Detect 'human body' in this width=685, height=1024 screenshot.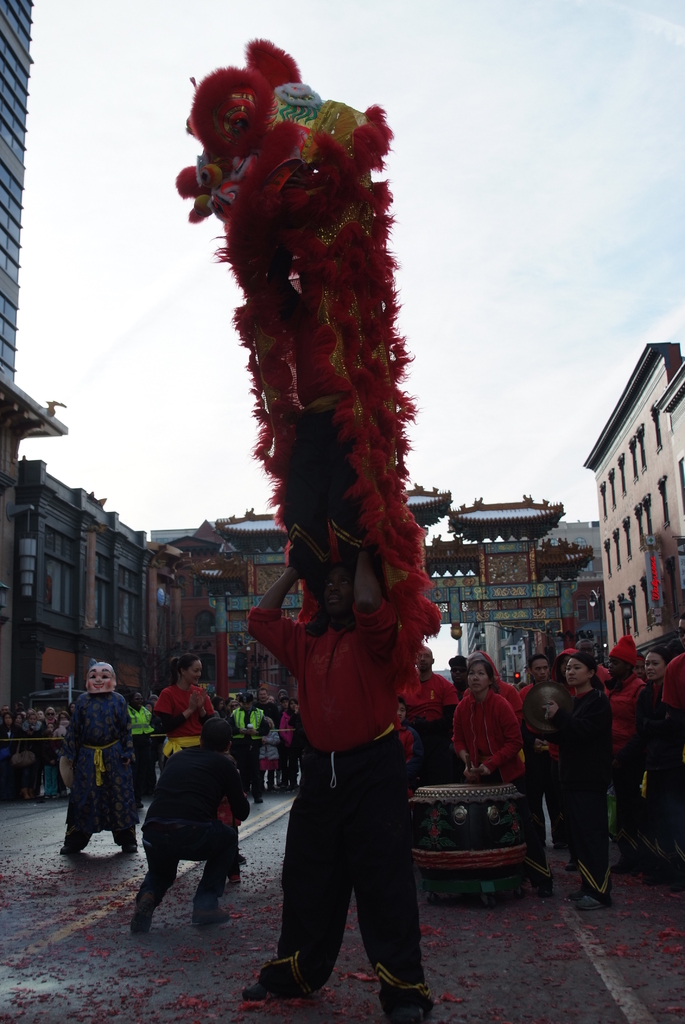
Detection: 151/686/218/762.
